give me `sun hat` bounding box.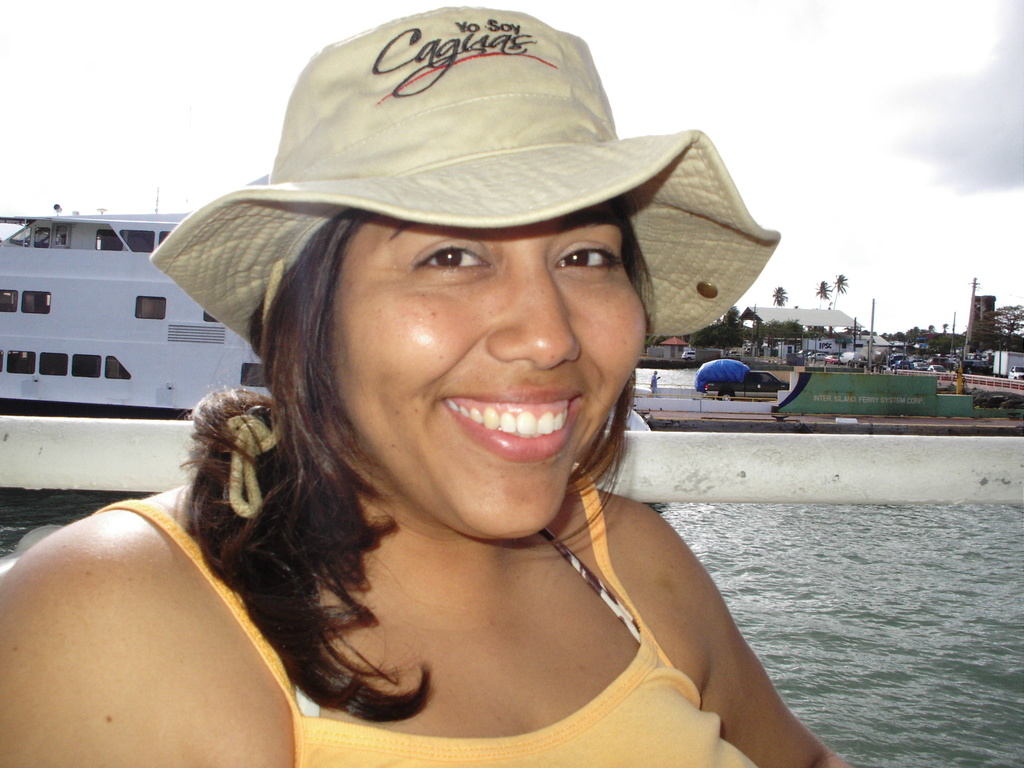
{"x1": 150, "y1": 2, "x2": 783, "y2": 364}.
